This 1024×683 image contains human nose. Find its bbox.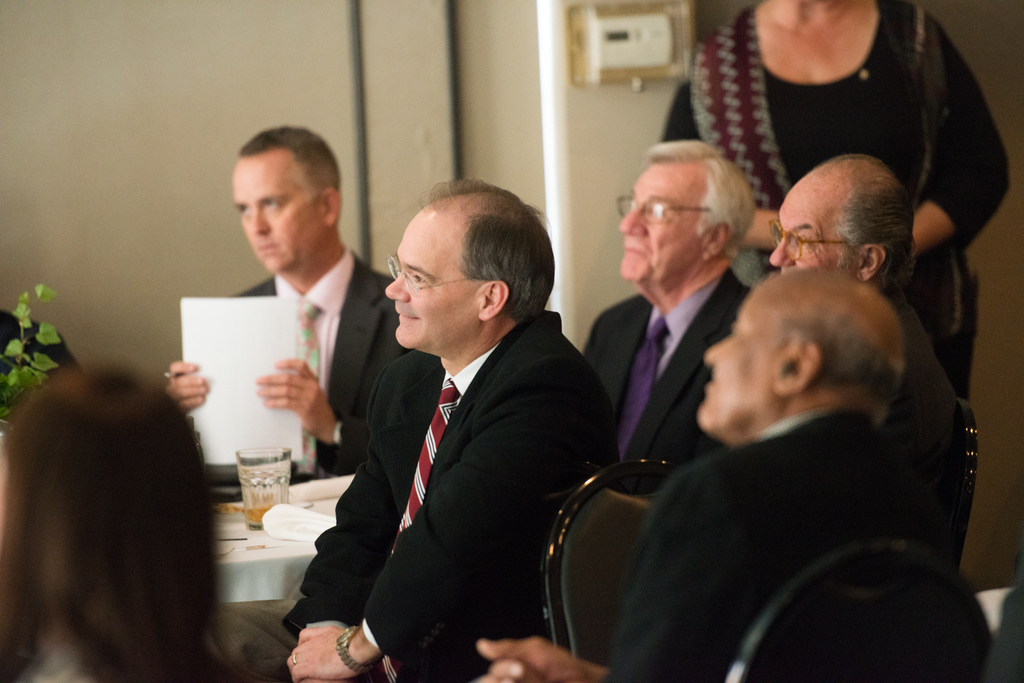
(705,338,724,363).
